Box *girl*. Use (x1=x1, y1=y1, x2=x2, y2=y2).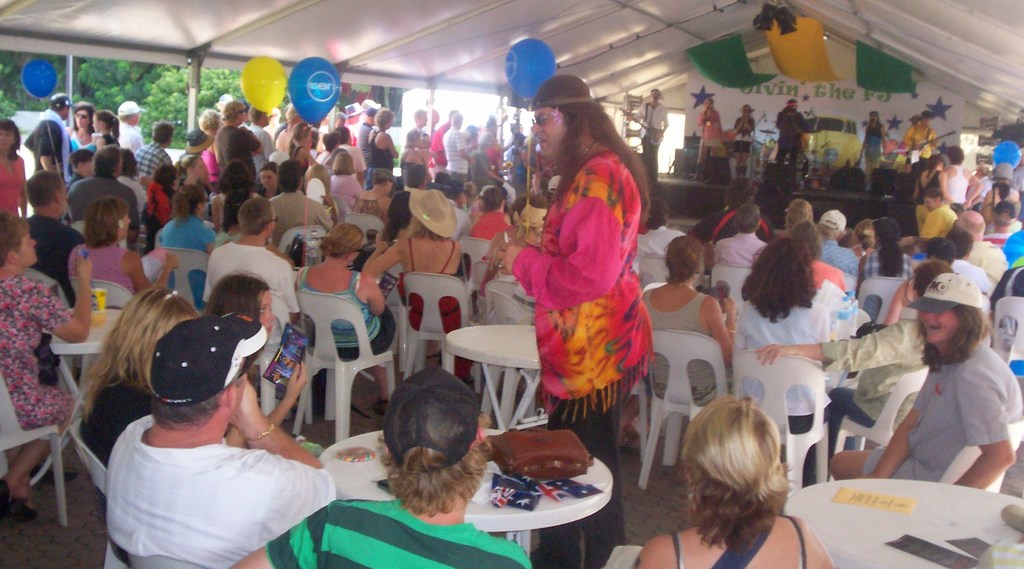
(x1=178, y1=156, x2=213, y2=203).
